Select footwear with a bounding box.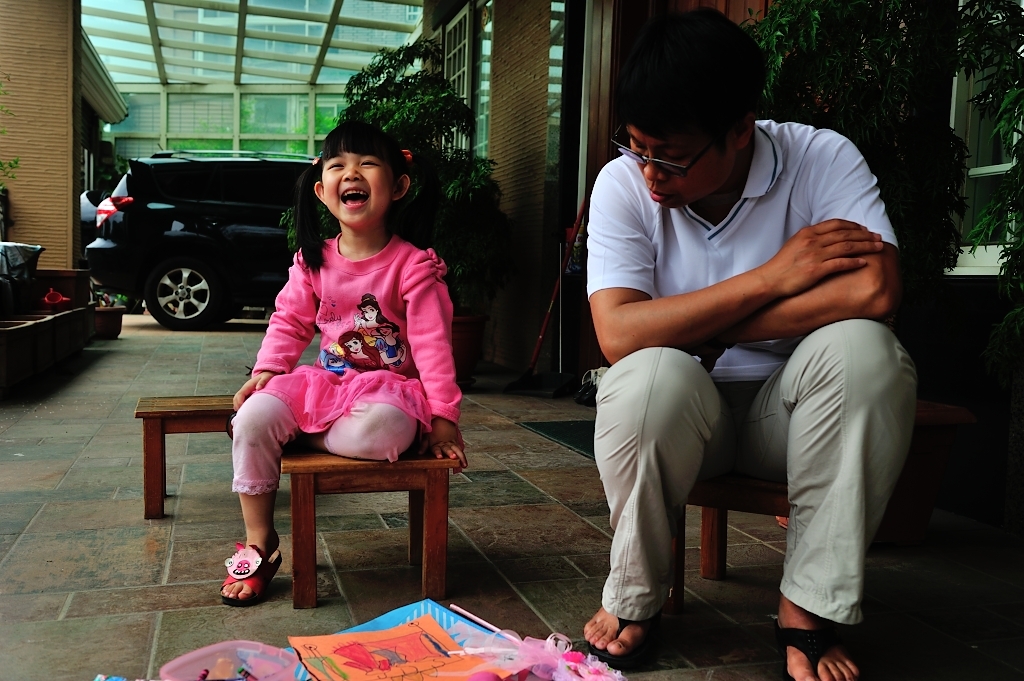
[591,597,672,668].
